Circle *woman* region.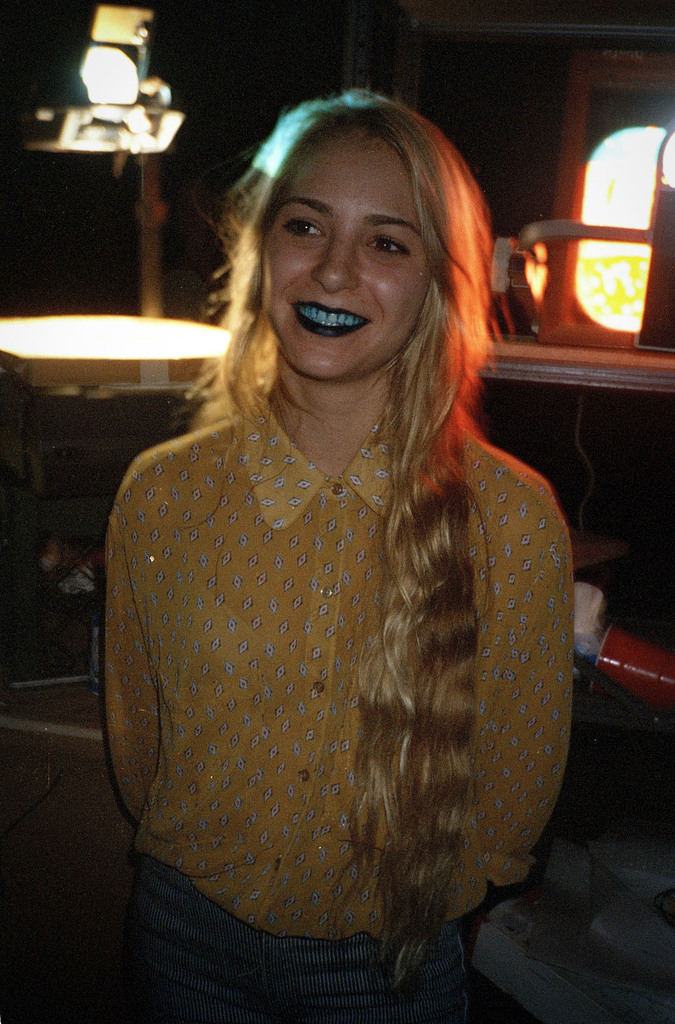
Region: left=67, top=108, right=604, bottom=991.
